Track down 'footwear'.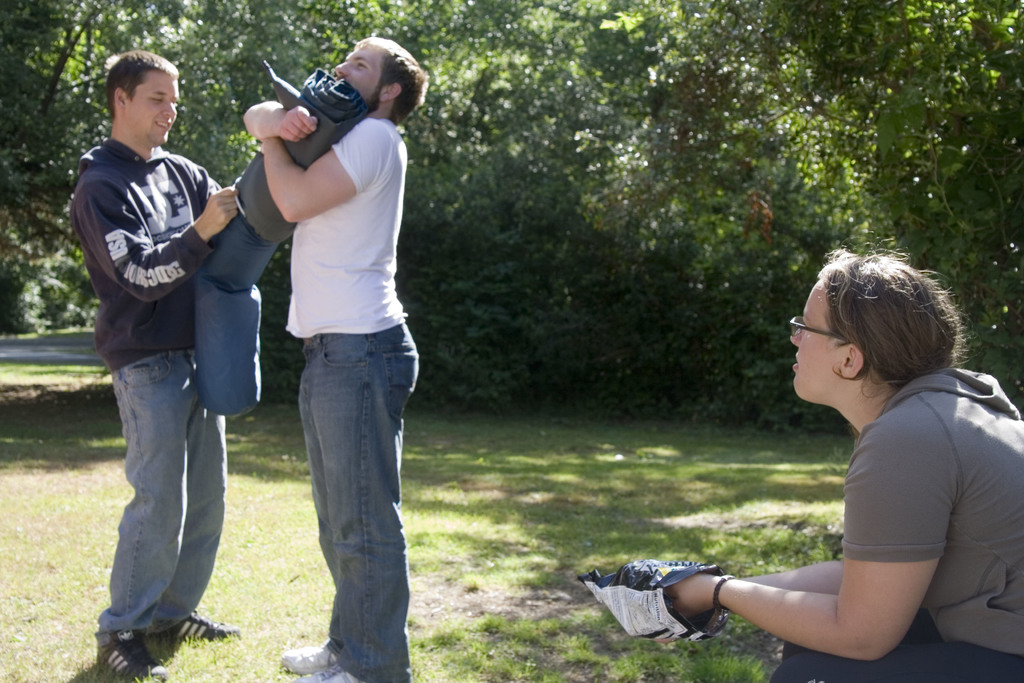
Tracked to (93,628,167,682).
